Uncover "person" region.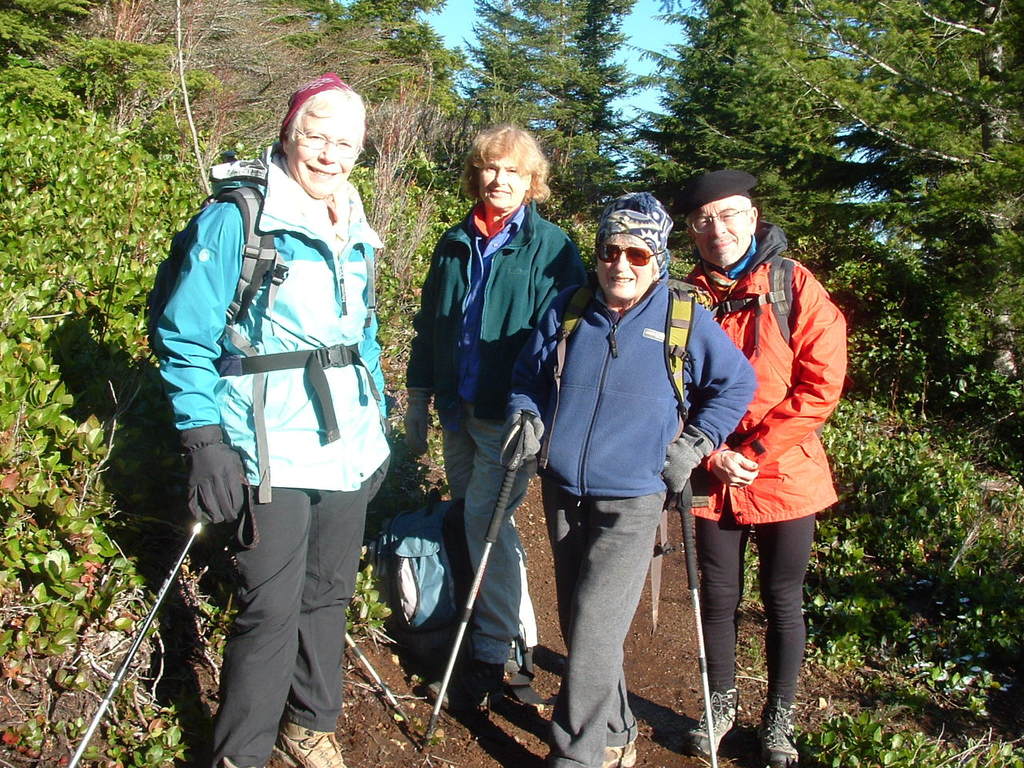
Uncovered: BBox(154, 68, 390, 767).
